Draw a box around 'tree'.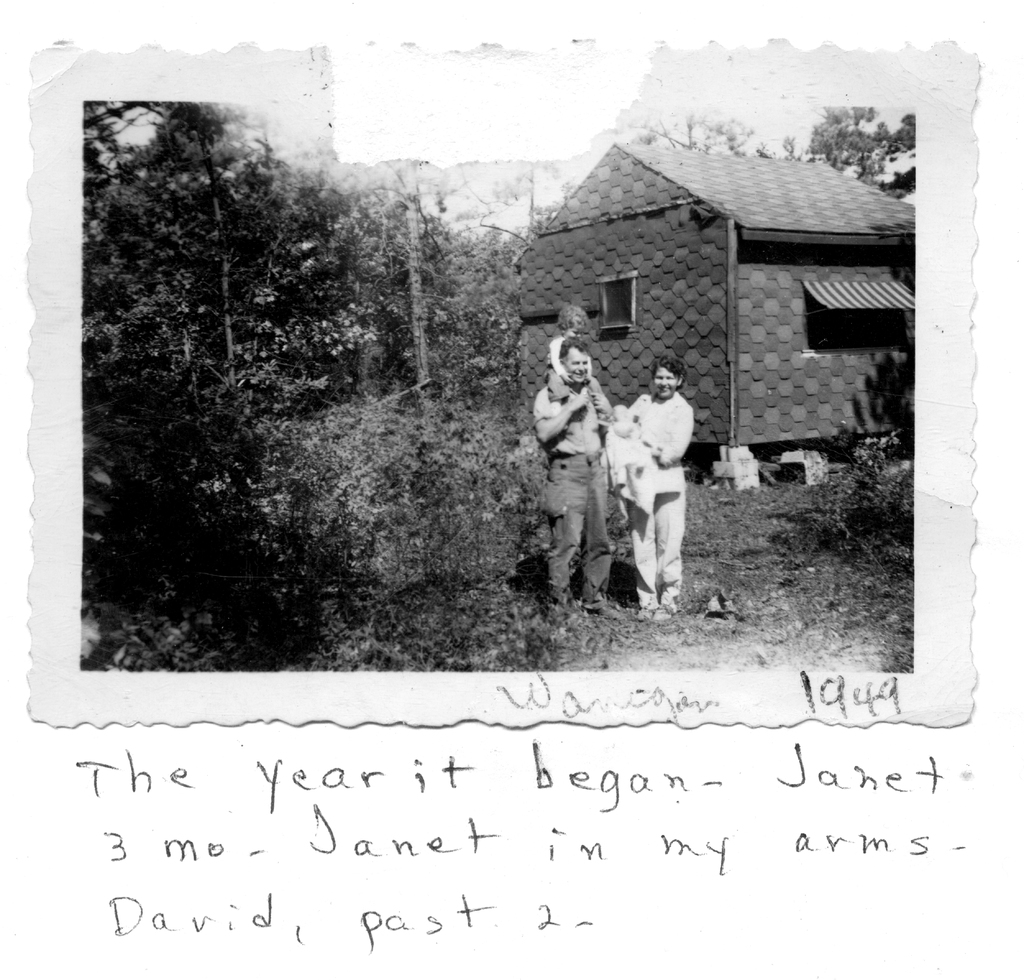
[left=282, top=163, right=568, bottom=600].
